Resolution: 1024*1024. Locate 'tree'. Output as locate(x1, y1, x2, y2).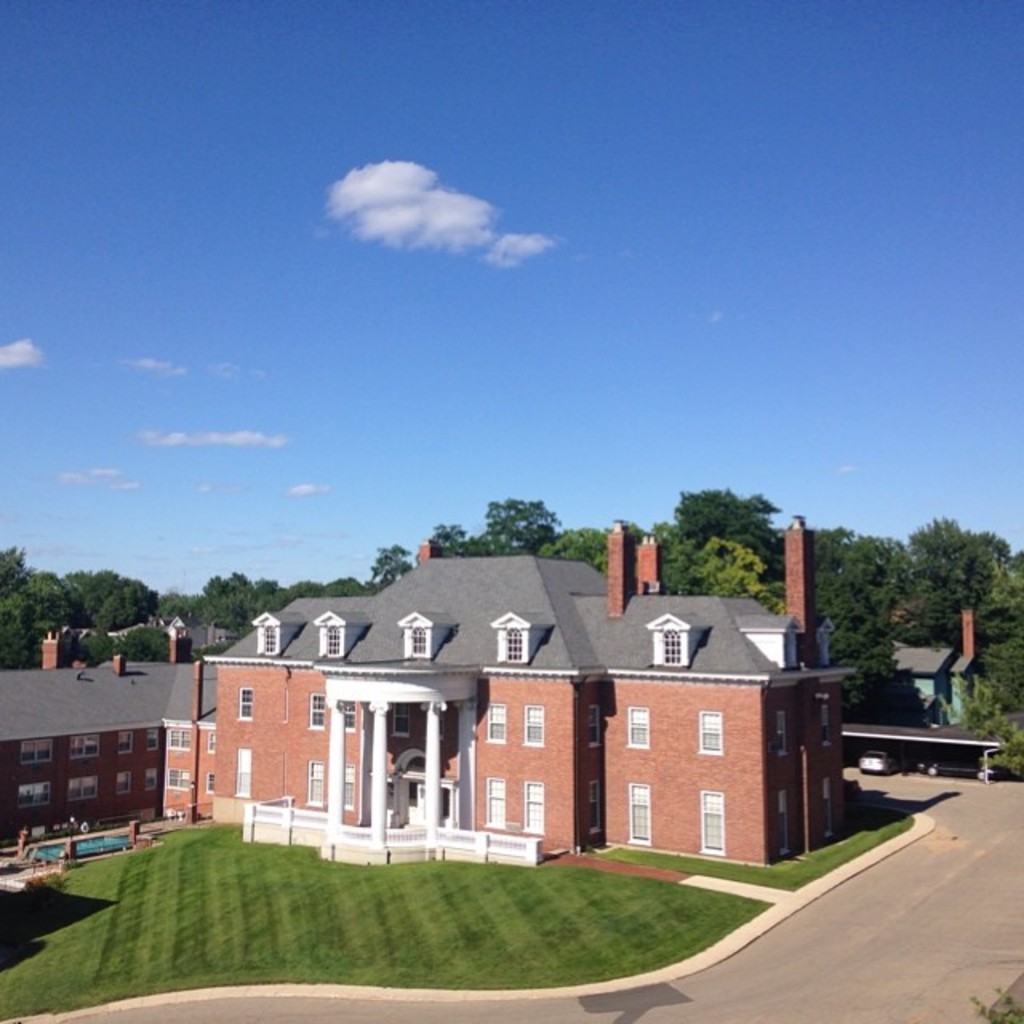
locate(475, 490, 571, 555).
